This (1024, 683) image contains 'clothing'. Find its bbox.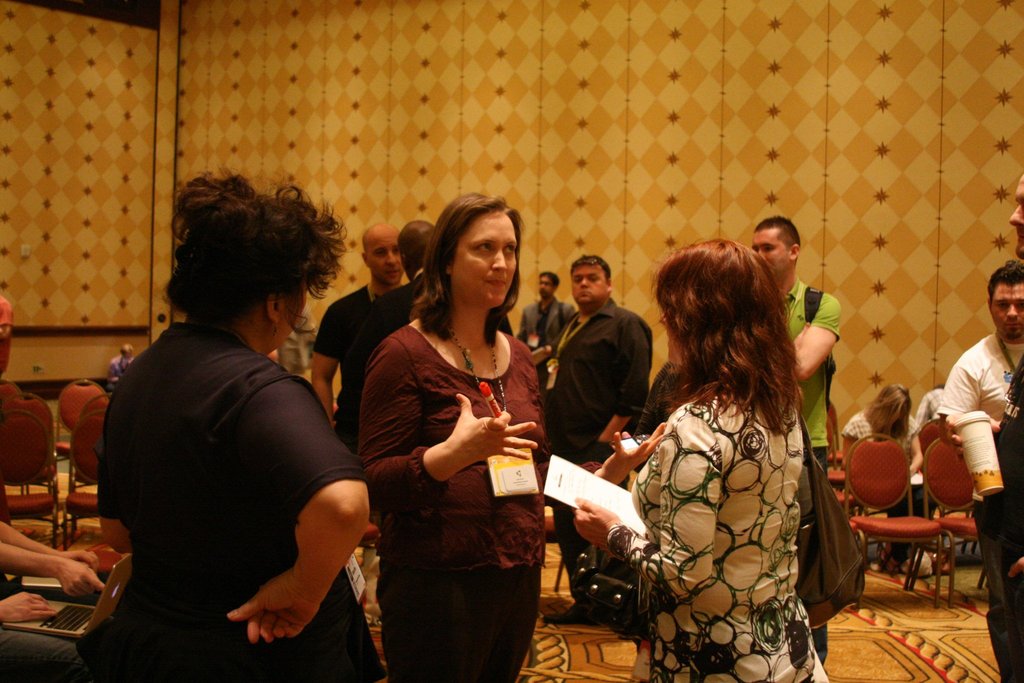
543 297 652 607.
